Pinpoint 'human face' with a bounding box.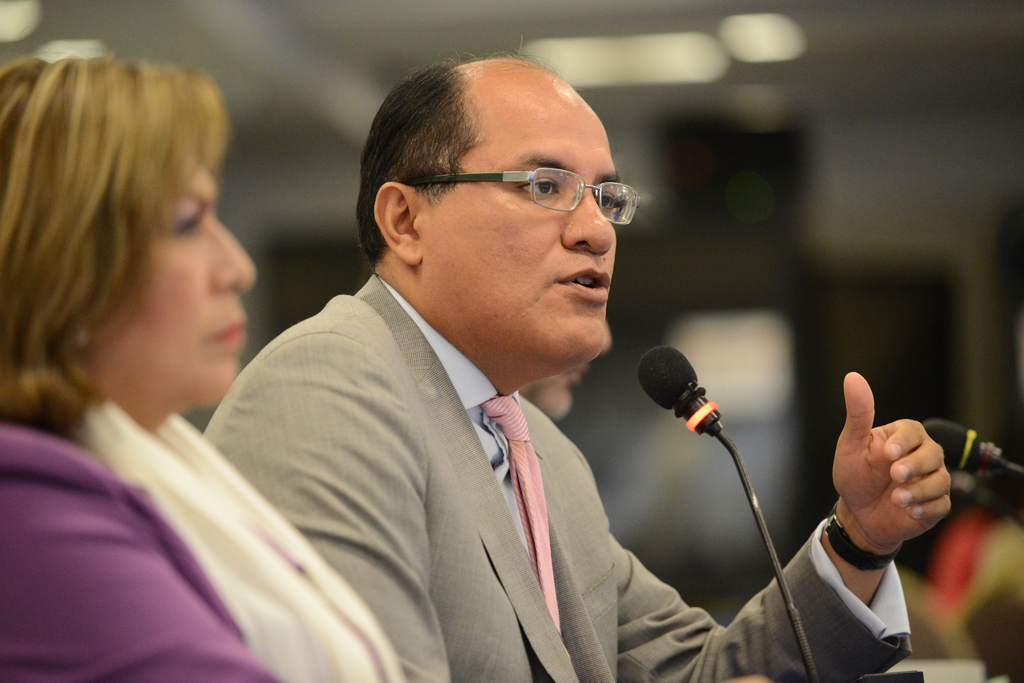
BBox(79, 115, 257, 408).
